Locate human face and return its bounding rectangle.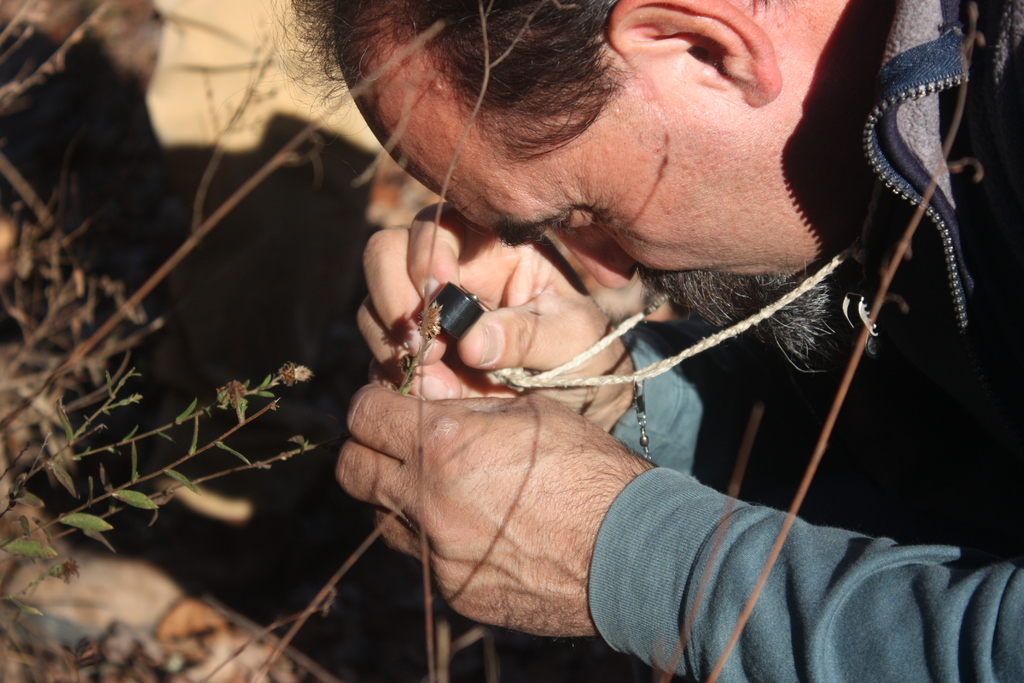
[left=359, top=67, right=822, bottom=289].
